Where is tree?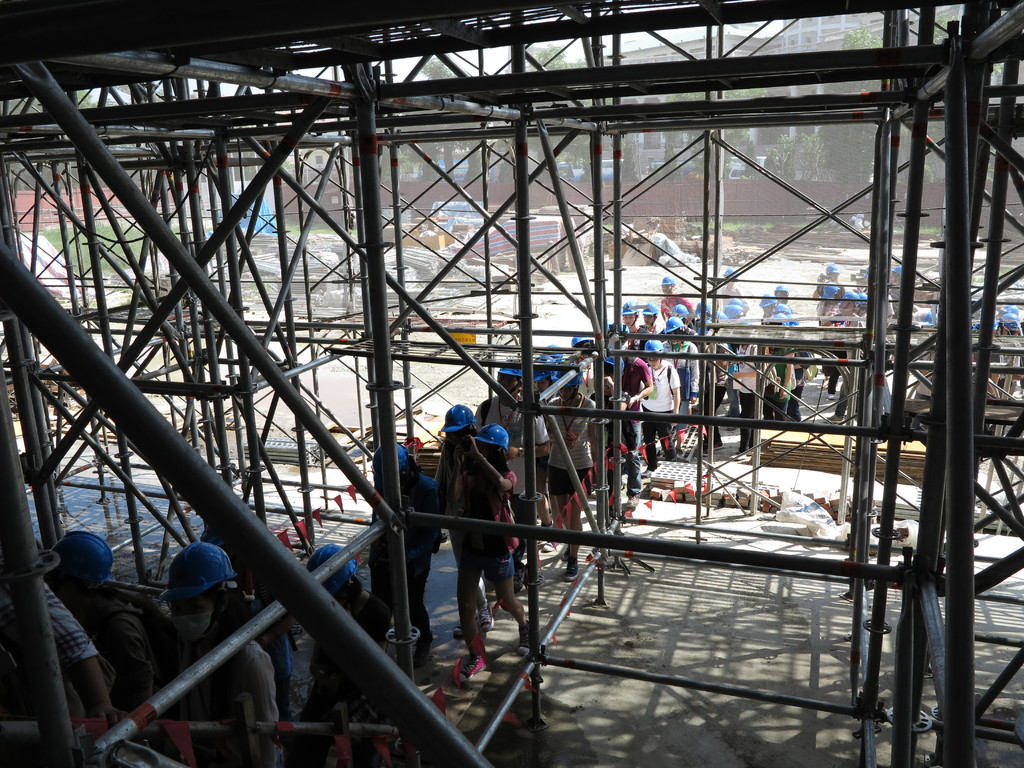
bbox=(535, 44, 567, 65).
